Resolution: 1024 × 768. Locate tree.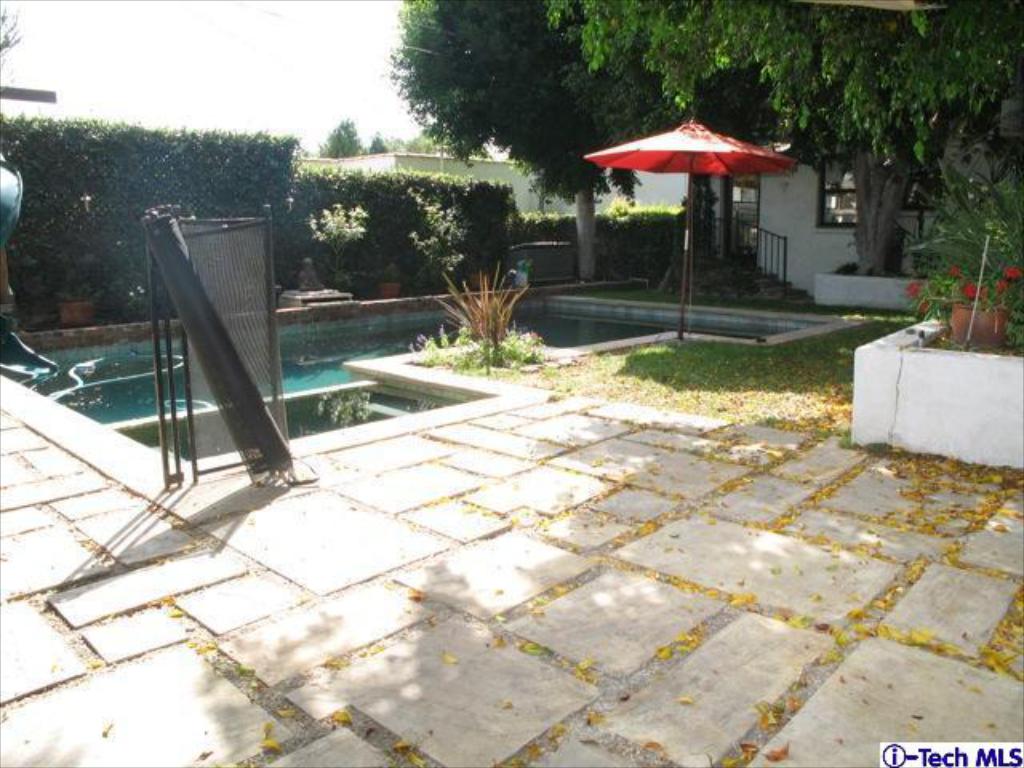
crop(378, 0, 781, 285).
